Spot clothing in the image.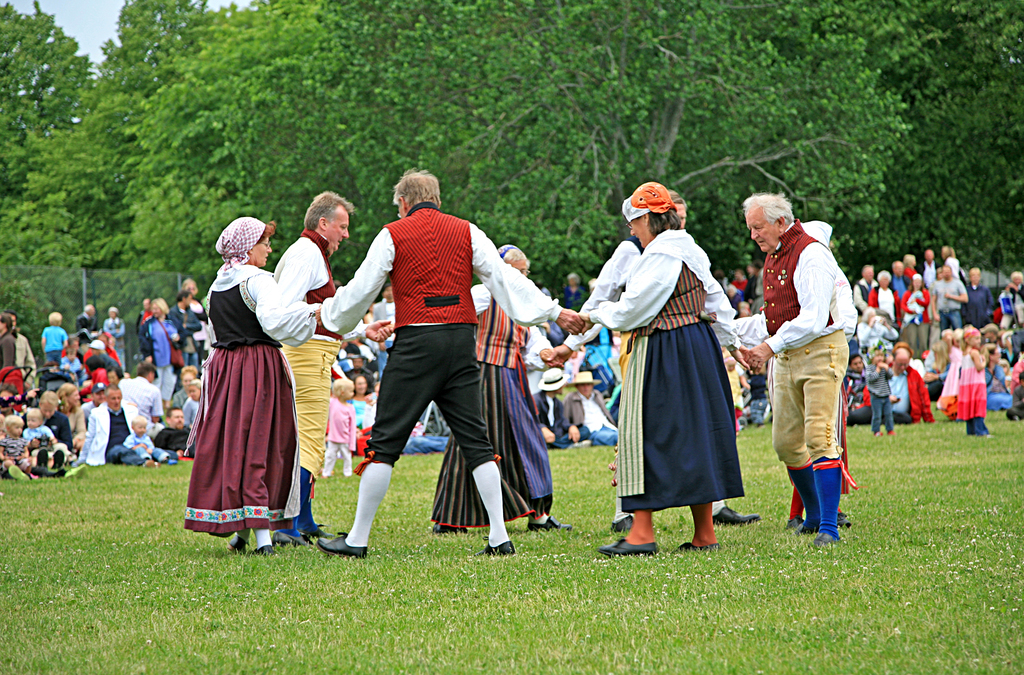
clothing found at <box>274,227,344,475</box>.
